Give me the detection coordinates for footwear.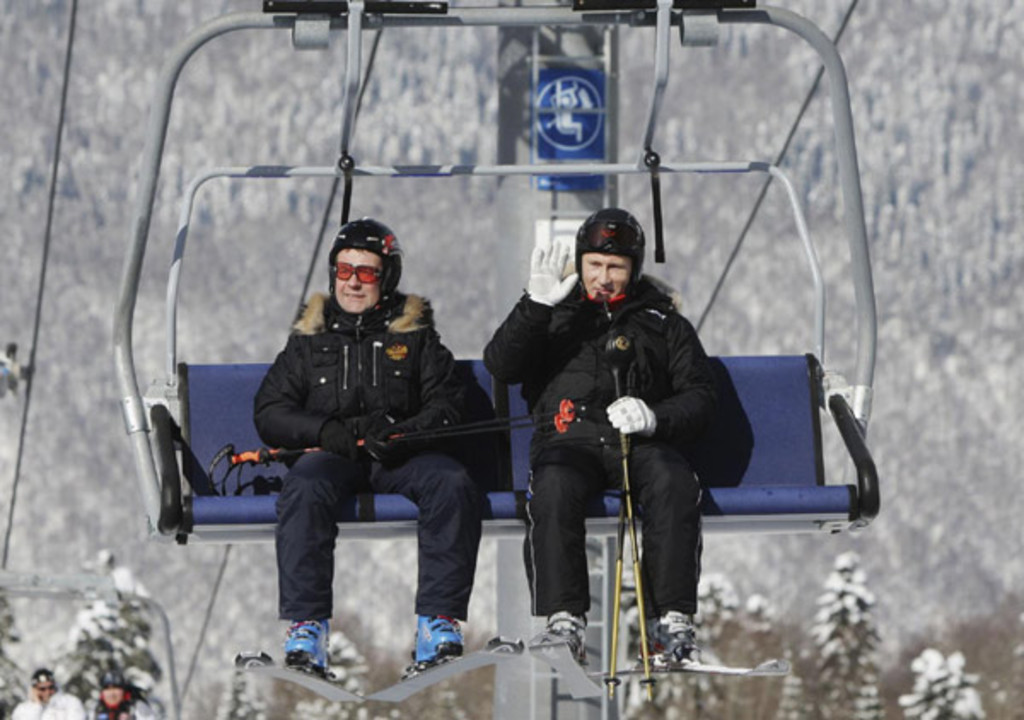
x1=285, y1=619, x2=340, y2=672.
